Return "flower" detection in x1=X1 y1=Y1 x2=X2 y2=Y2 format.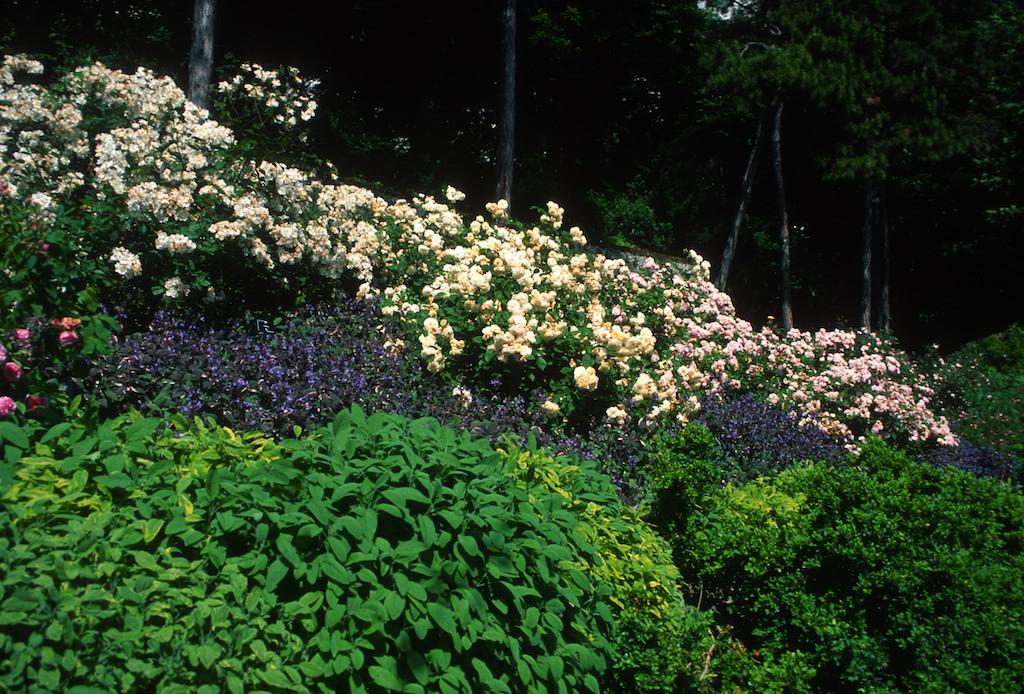
x1=0 y1=398 x2=17 y2=416.
